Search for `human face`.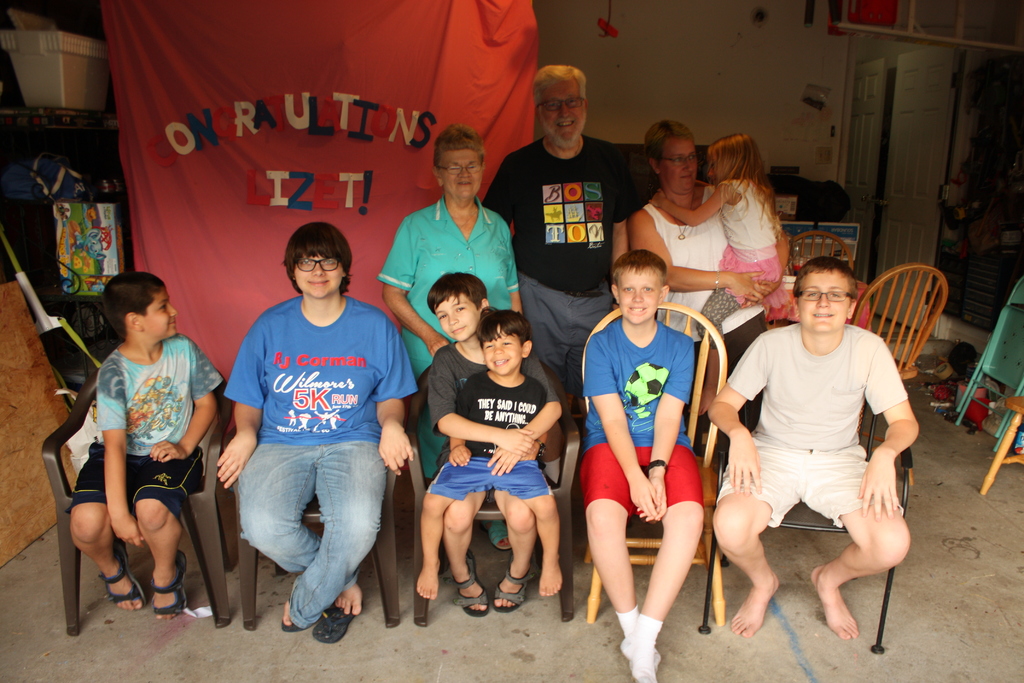
Found at {"x1": 799, "y1": 270, "x2": 847, "y2": 329}.
